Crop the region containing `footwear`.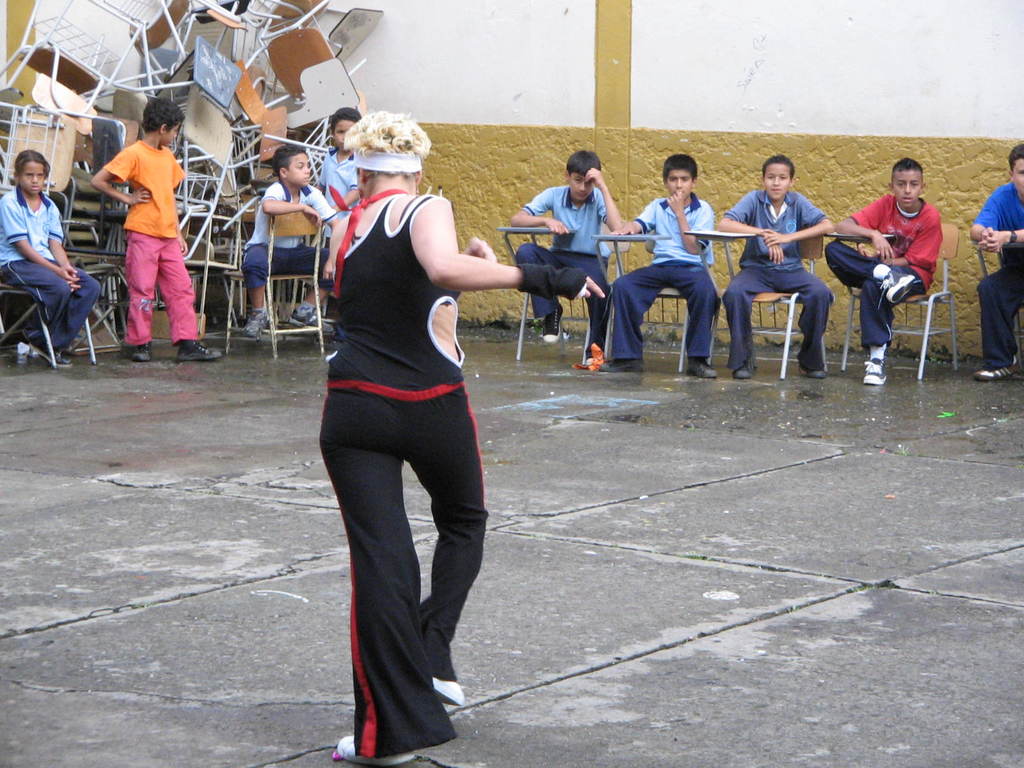
Crop region: [x1=179, y1=339, x2=225, y2=360].
